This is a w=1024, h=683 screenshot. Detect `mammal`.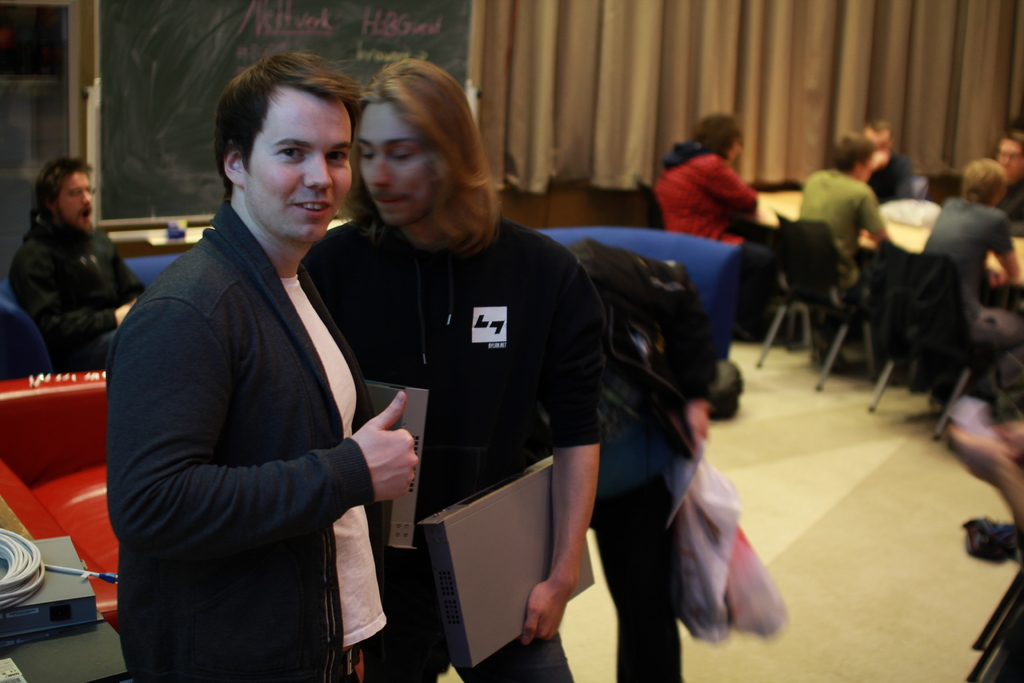
(652, 110, 771, 346).
